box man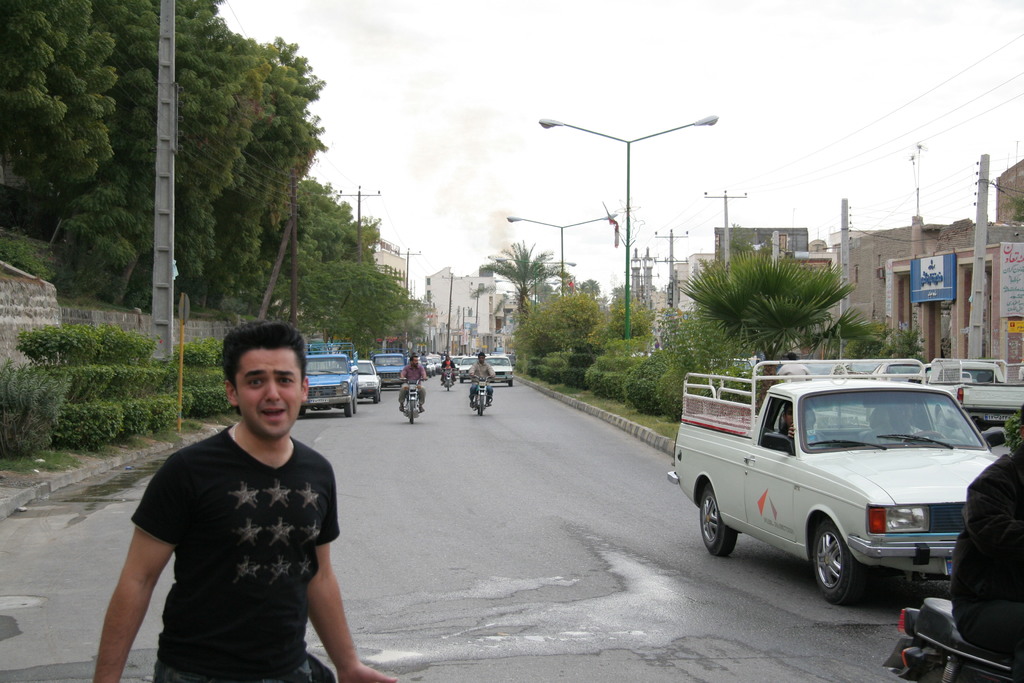
(x1=92, y1=322, x2=394, y2=682)
